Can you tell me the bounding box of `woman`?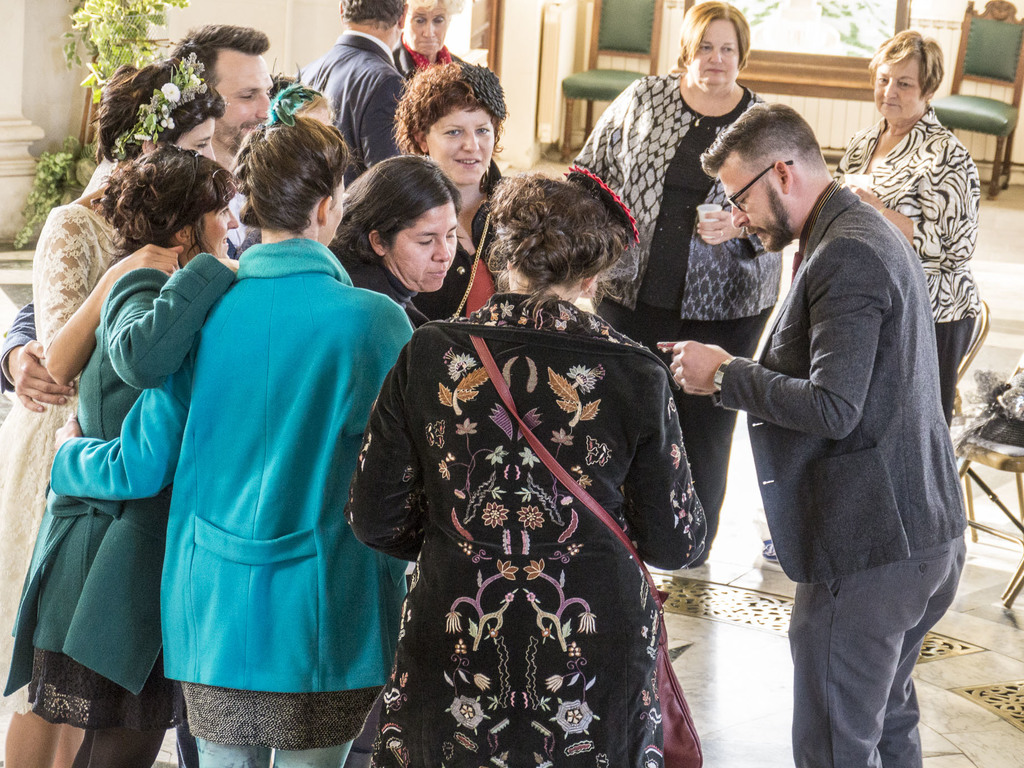
391,57,509,327.
